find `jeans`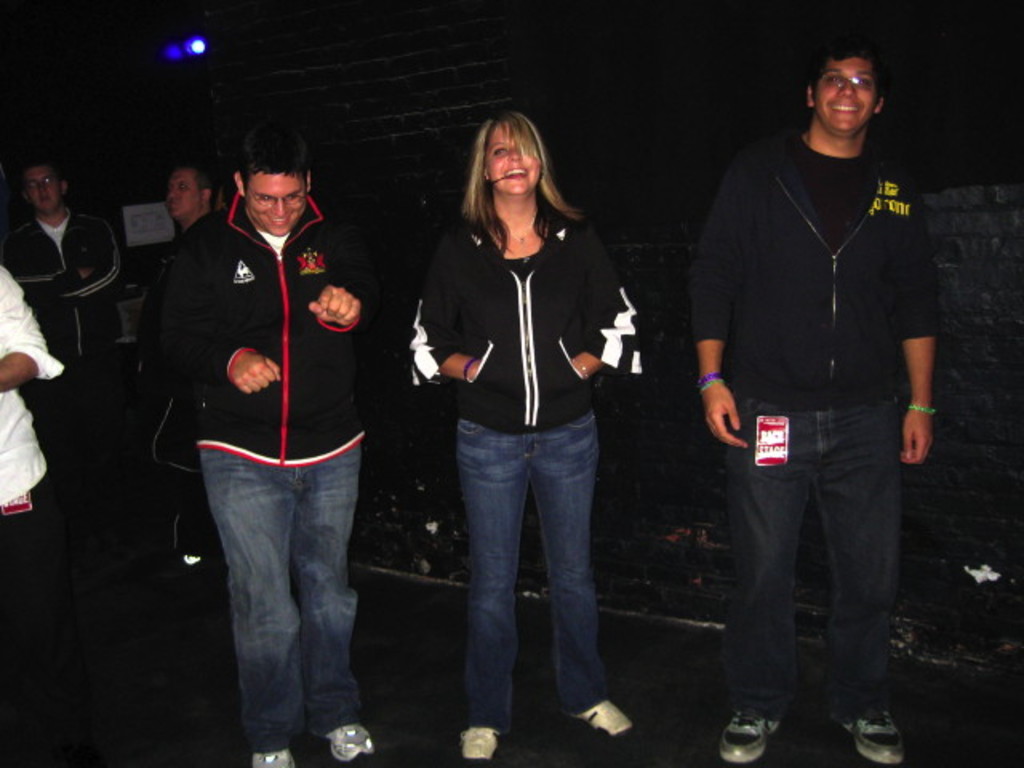
rect(717, 382, 915, 712)
